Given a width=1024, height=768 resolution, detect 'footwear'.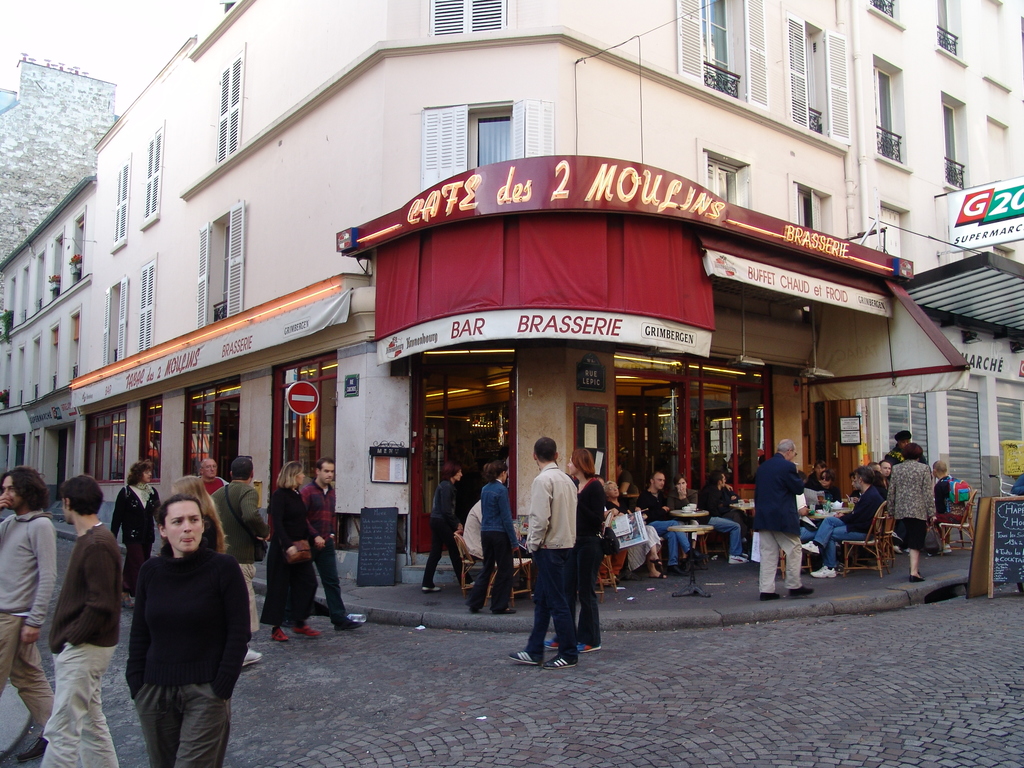
(left=290, top=619, right=323, bottom=639).
